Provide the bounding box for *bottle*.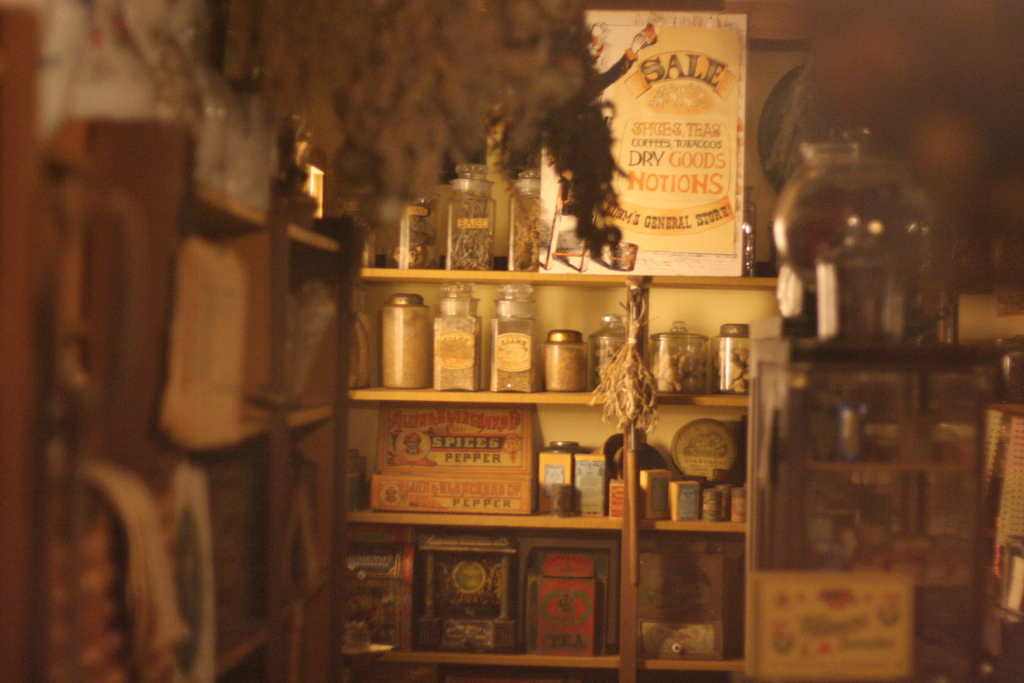
710:322:754:396.
